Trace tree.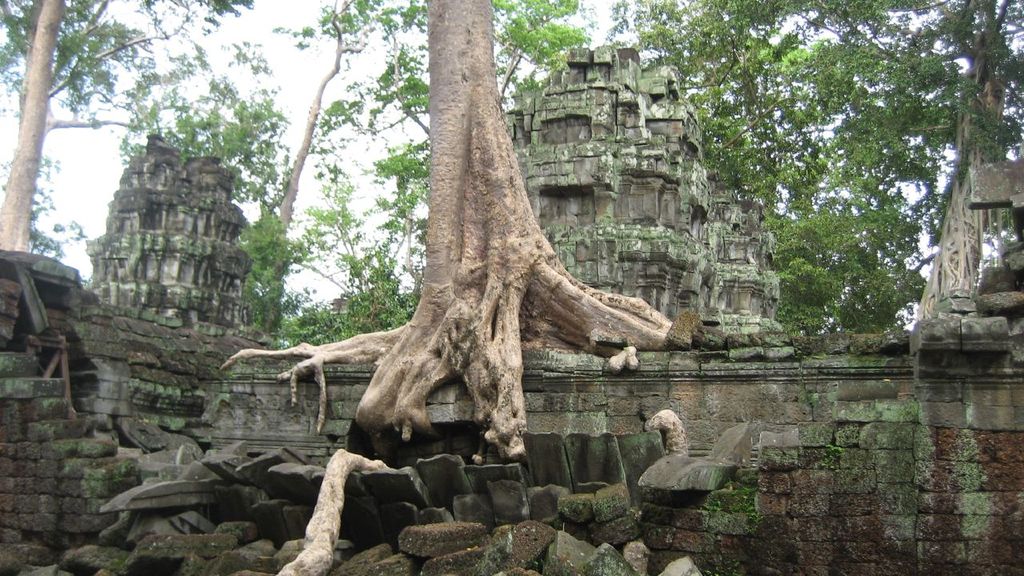
Traced to (x1=595, y1=0, x2=1023, y2=325).
